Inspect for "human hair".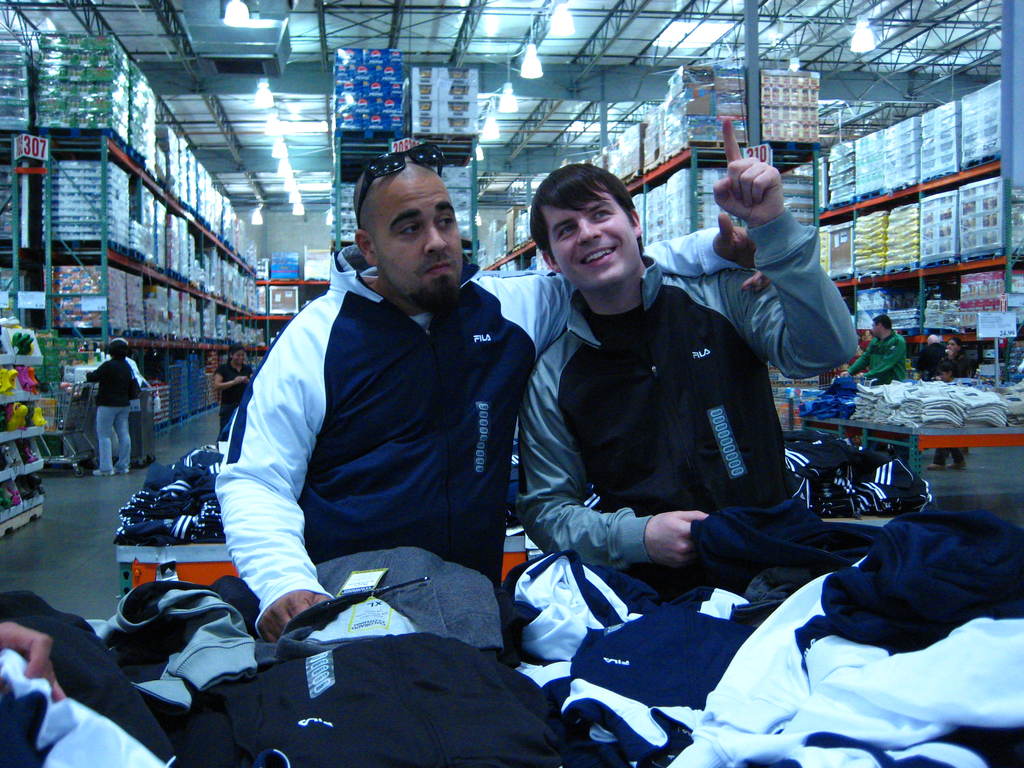
Inspection: <box>531,164,640,270</box>.
